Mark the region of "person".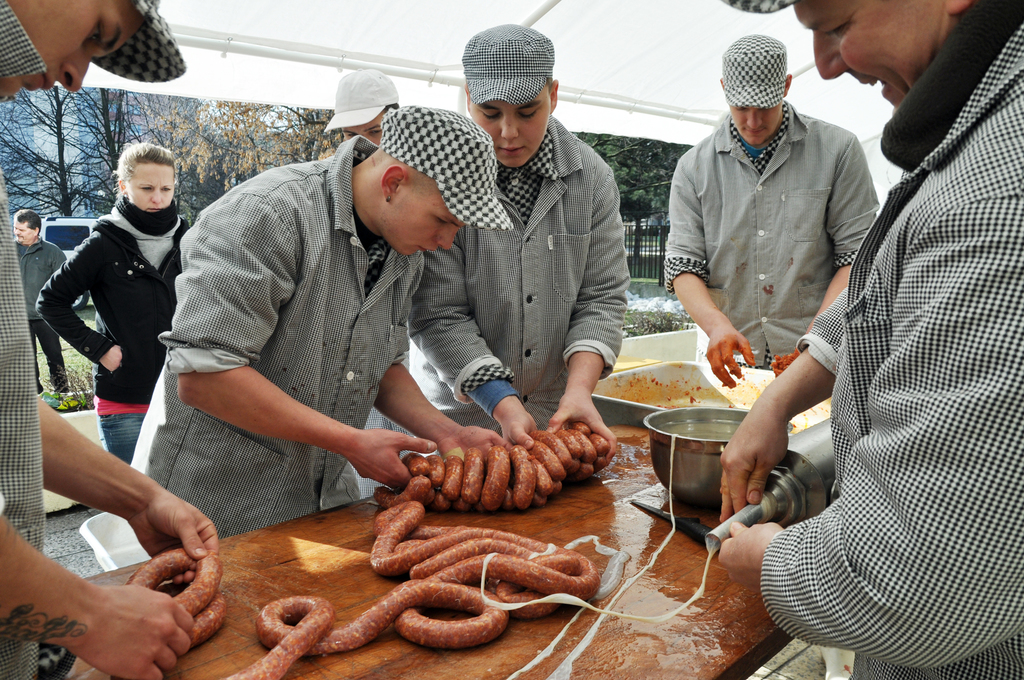
Region: rect(715, 0, 1023, 679).
